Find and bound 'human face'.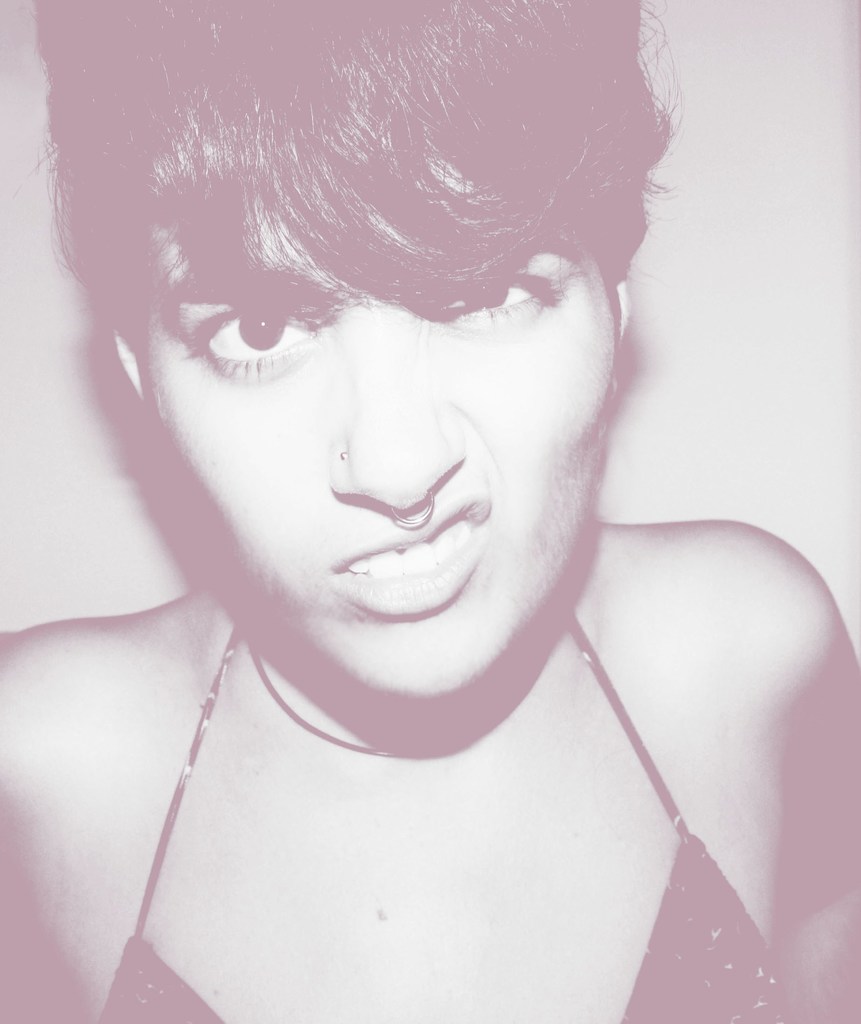
Bound: {"left": 147, "top": 153, "right": 615, "bottom": 692}.
